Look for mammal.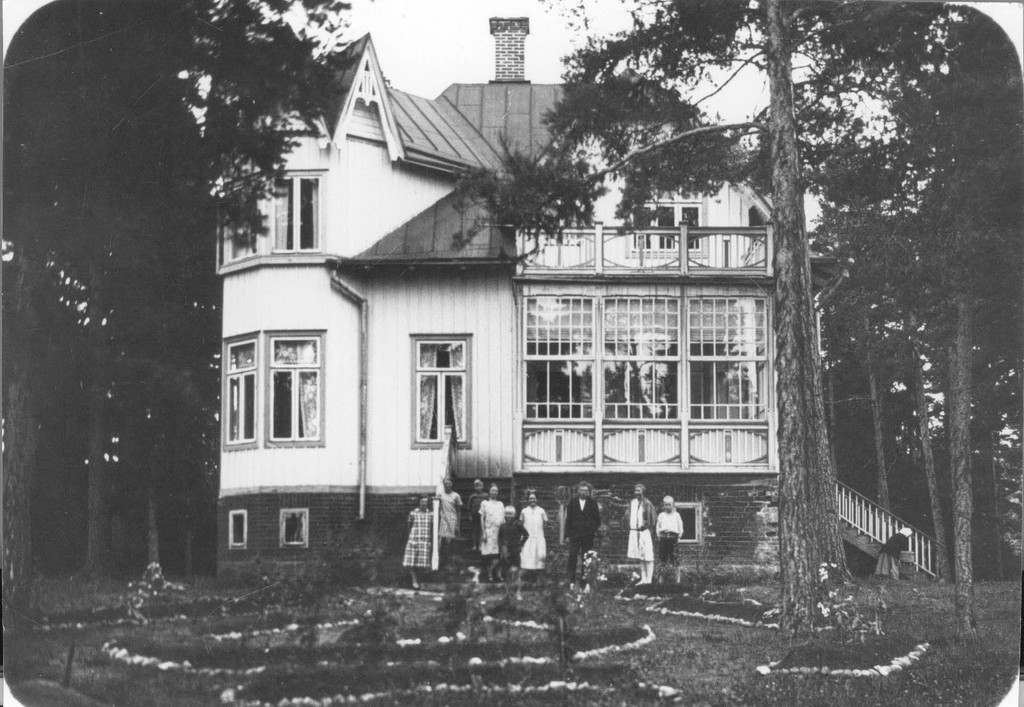
Found: detection(519, 490, 551, 579).
